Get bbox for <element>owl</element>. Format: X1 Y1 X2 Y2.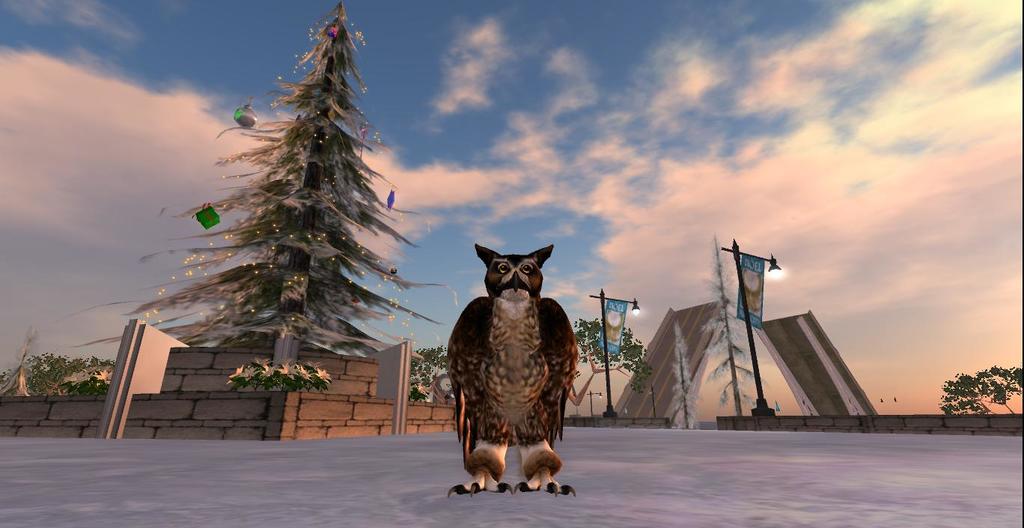
437 243 595 503.
